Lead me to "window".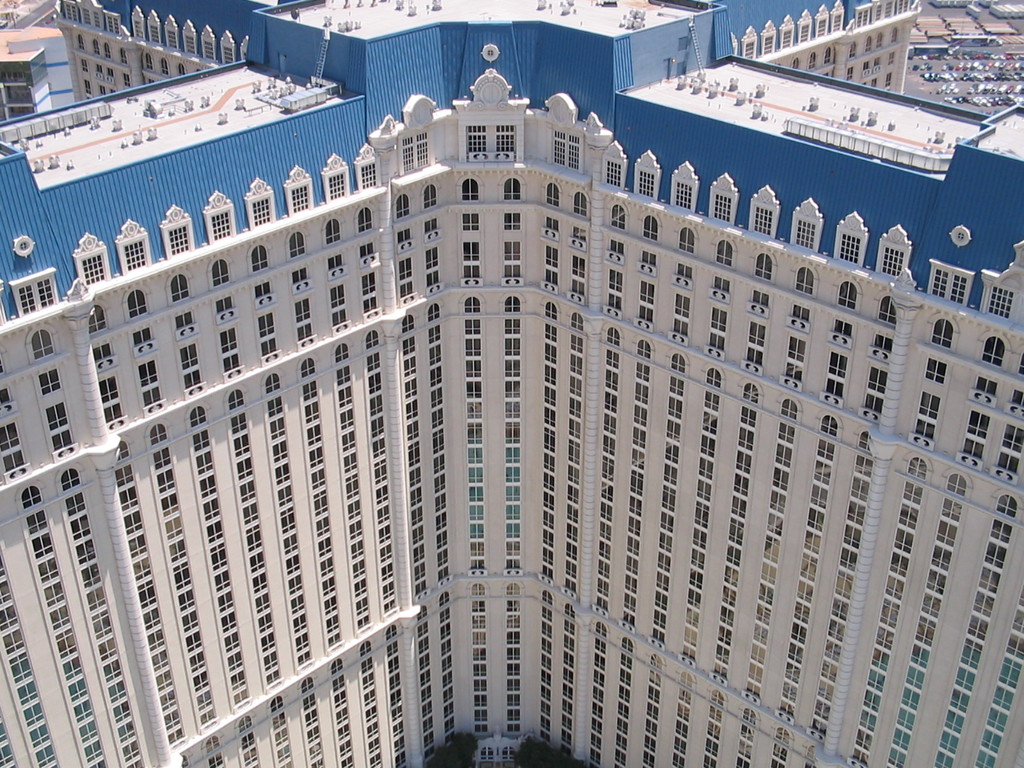
Lead to crop(470, 599, 486, 614).
